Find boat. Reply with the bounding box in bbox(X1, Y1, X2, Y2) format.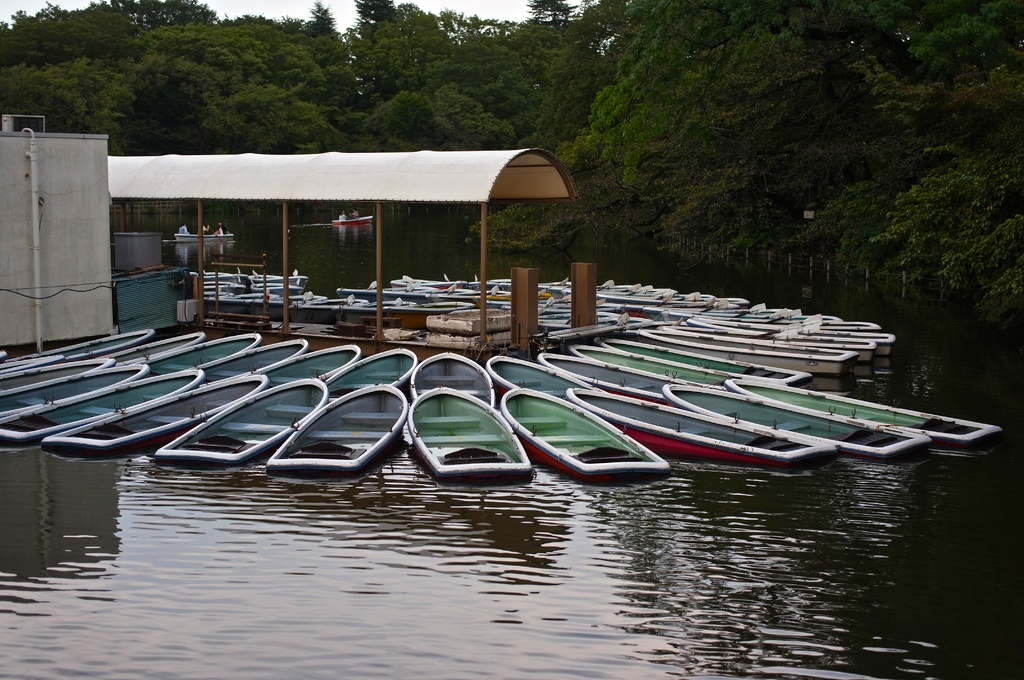
bbox(482, 352, 616, 398).
